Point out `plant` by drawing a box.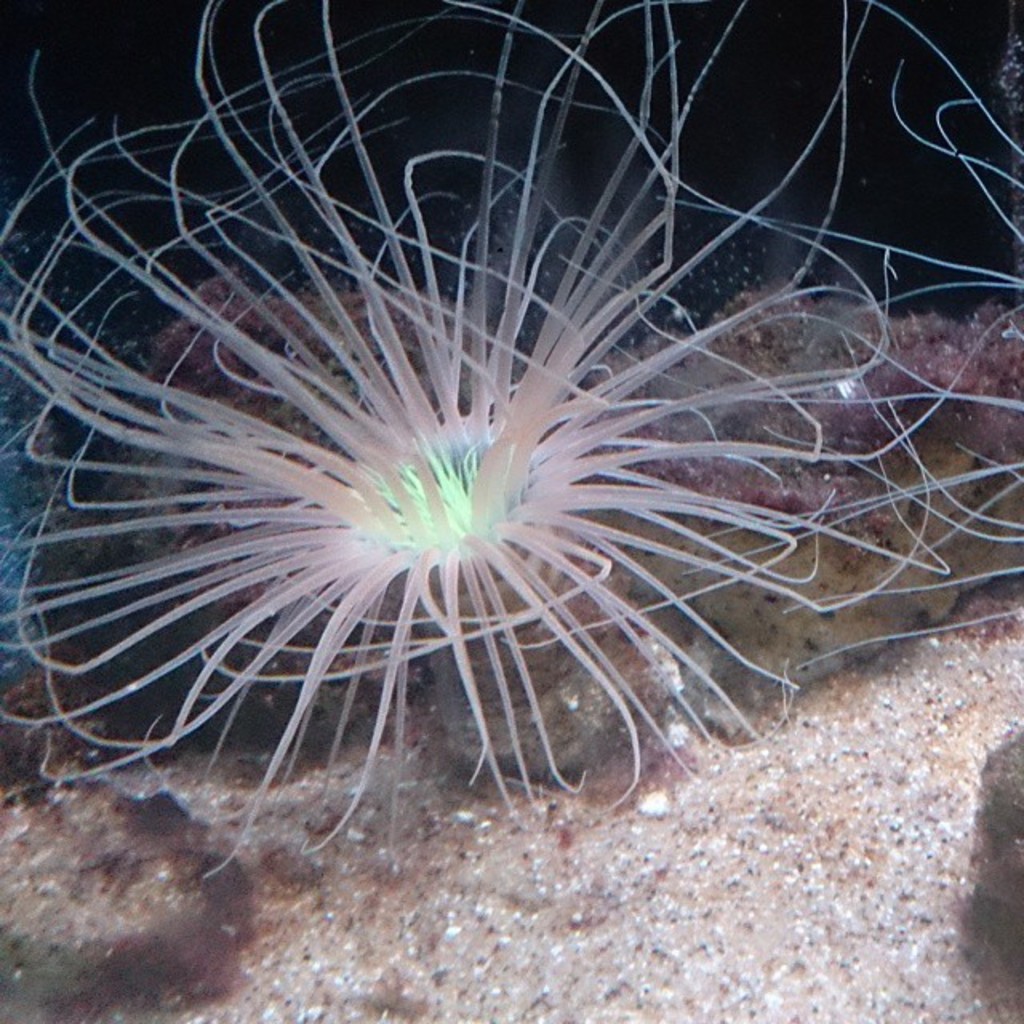
rect(0, 0, 1019, 867).
